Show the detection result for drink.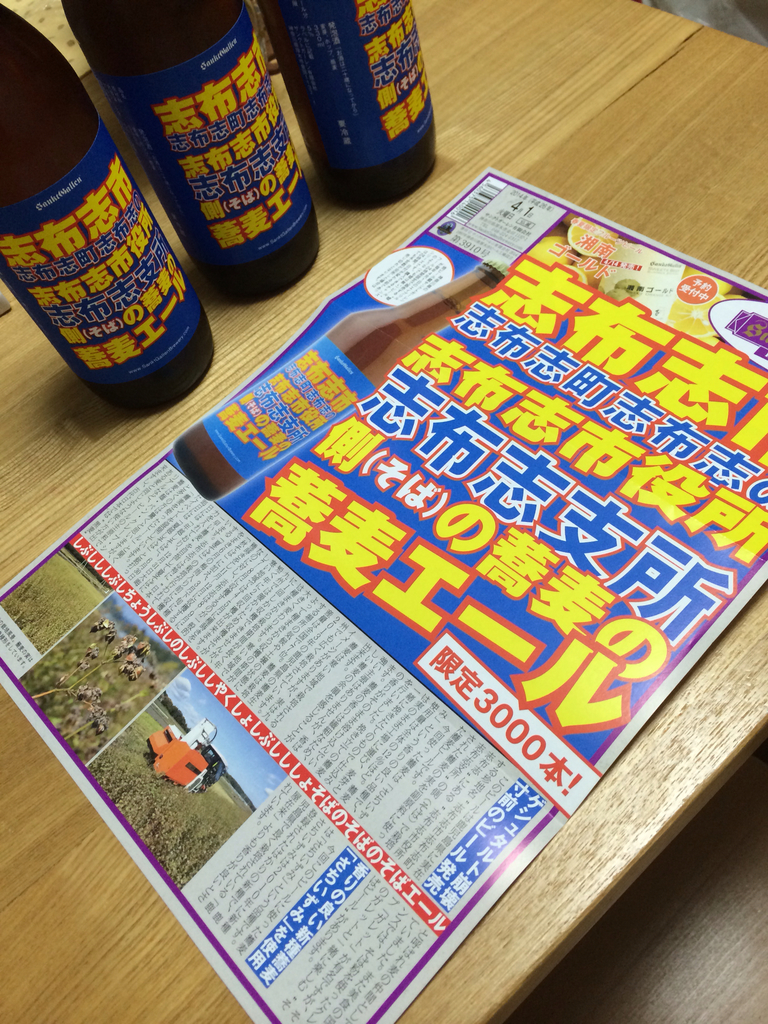
255/0/439/213.
